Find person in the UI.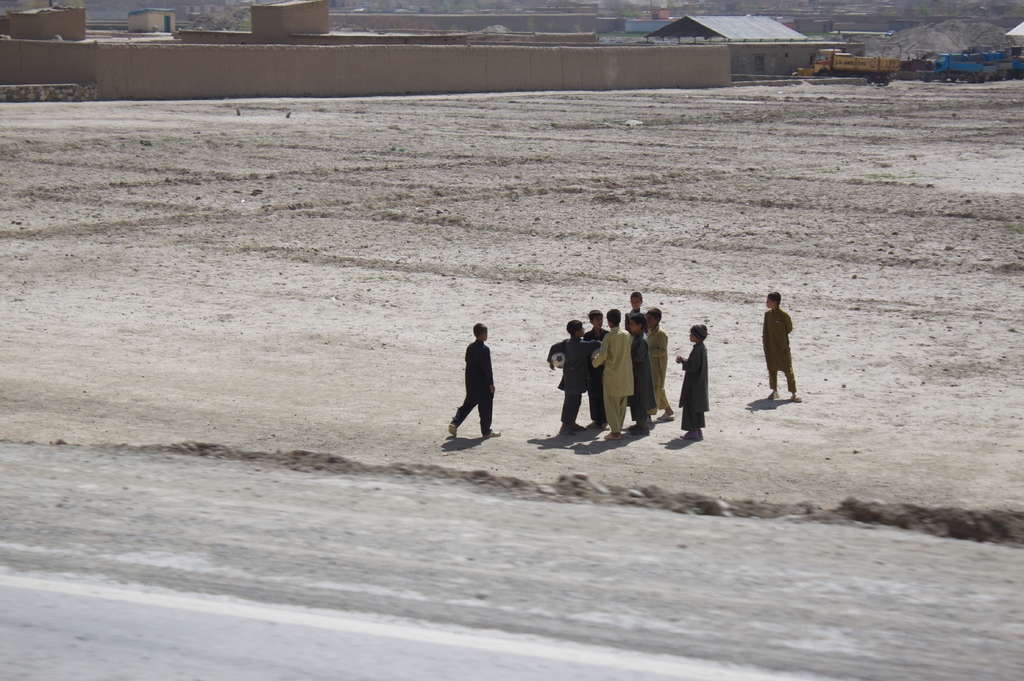
UI element at l=584, t=310, r=614, b=426.
